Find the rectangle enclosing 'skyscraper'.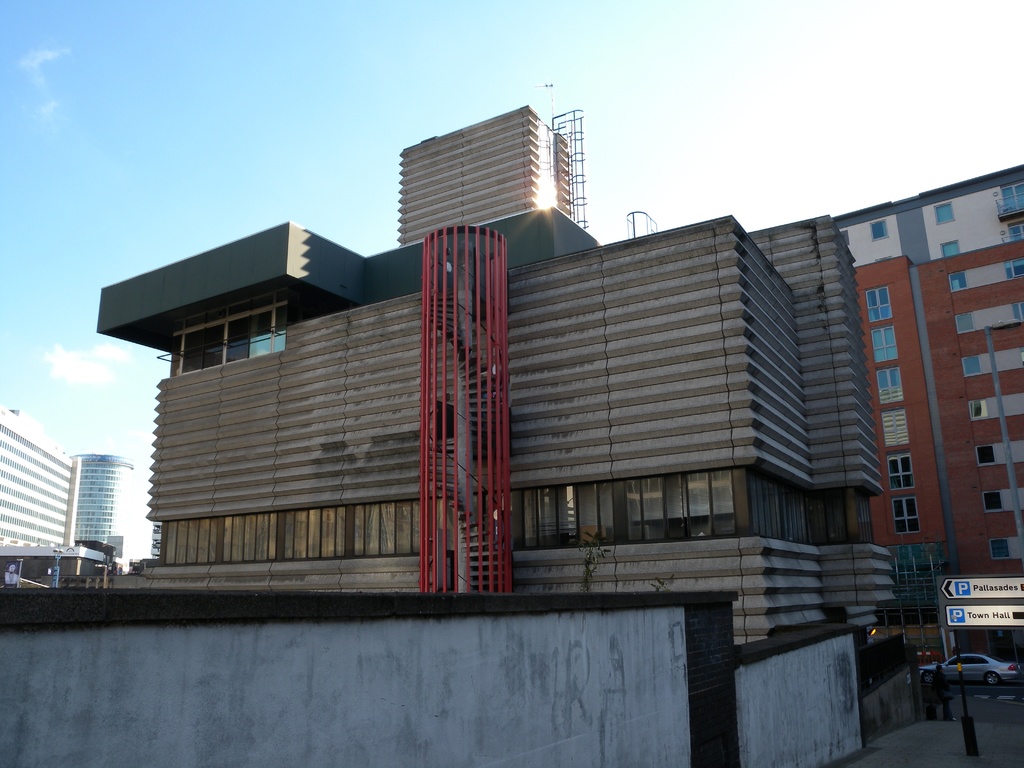
select_region(391, 104, 576, 248).
